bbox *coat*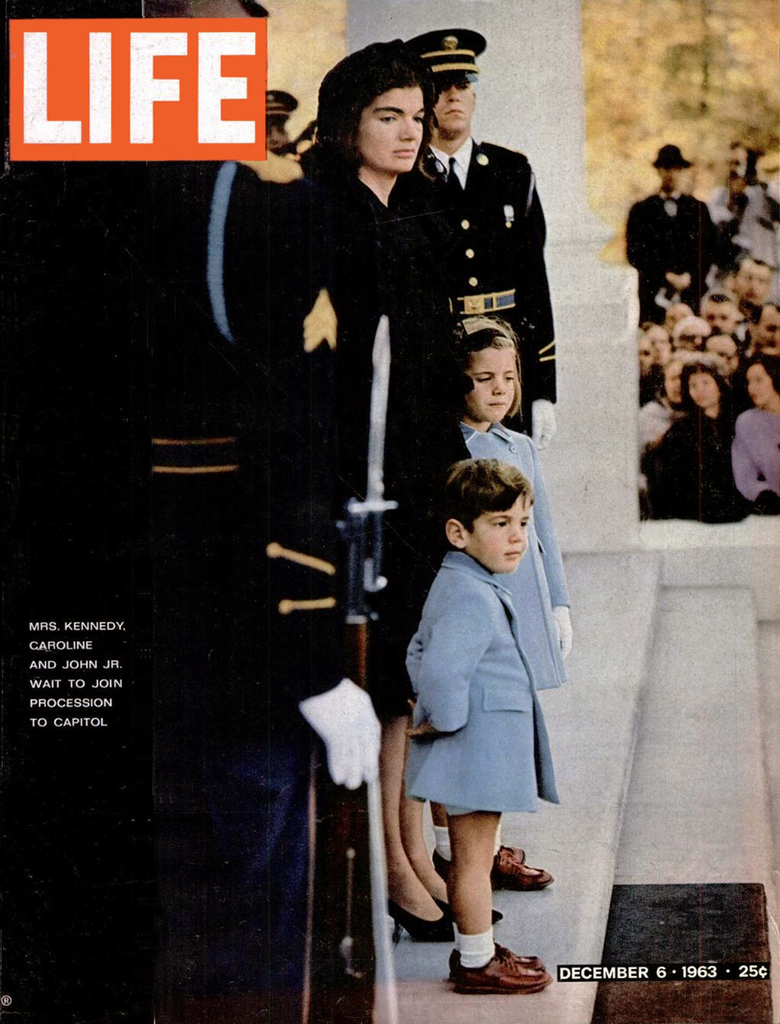
locate(409, 553, 567, 812)
